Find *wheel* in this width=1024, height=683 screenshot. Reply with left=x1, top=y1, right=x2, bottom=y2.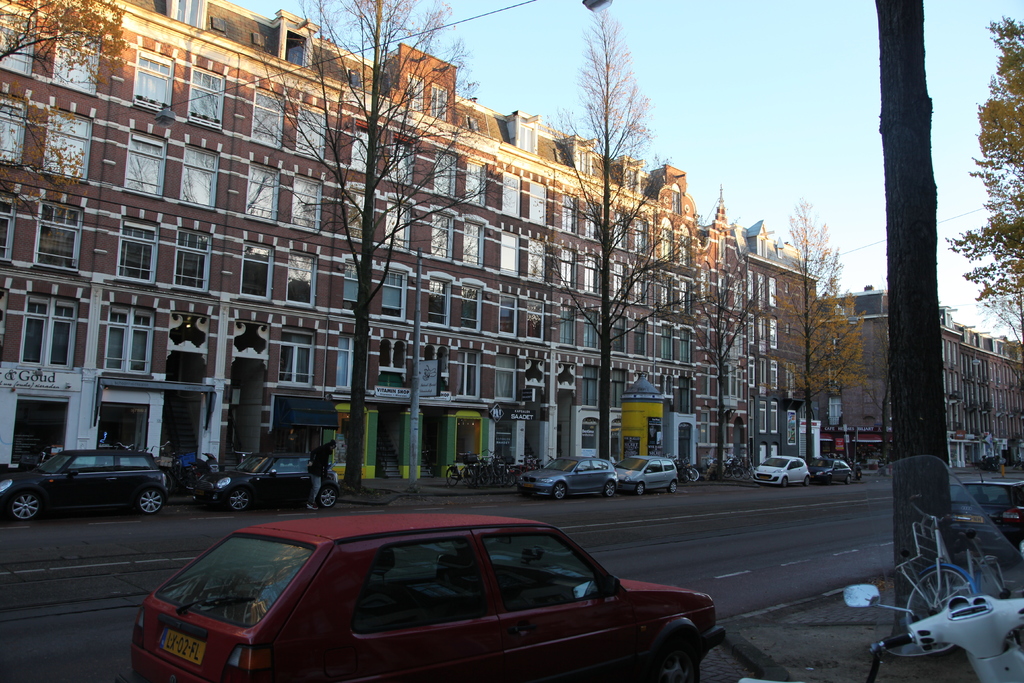
left=136, top=491, right=158, bottom=516.
